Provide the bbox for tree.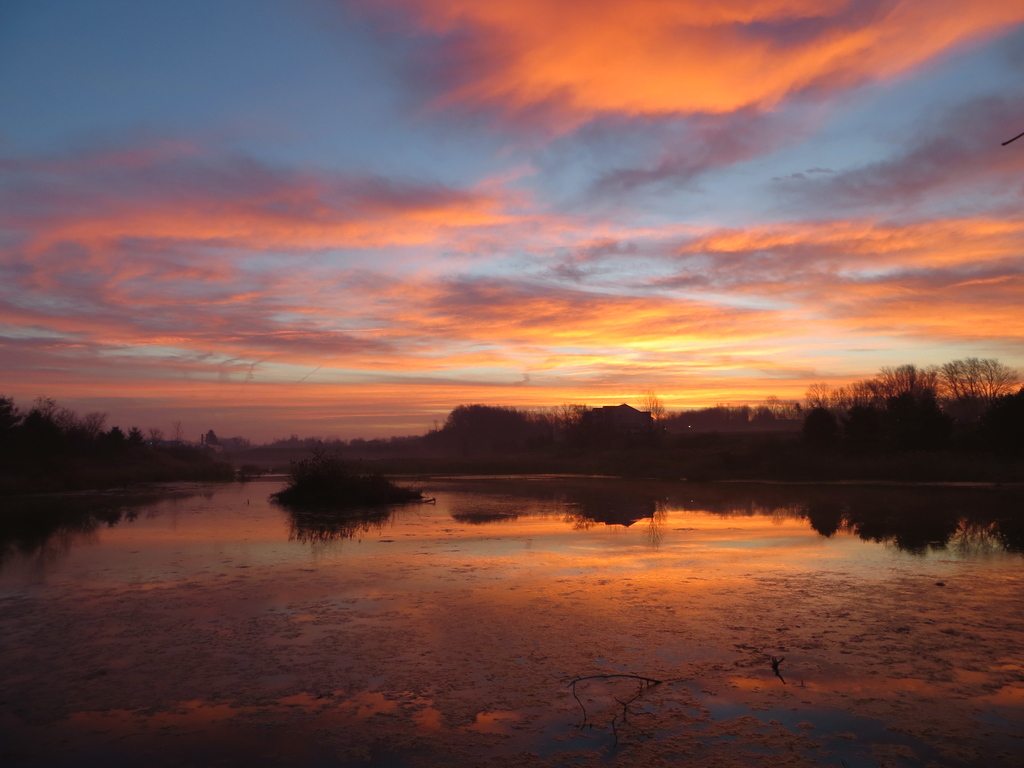
BBox(936, 353, 1020, 401).
